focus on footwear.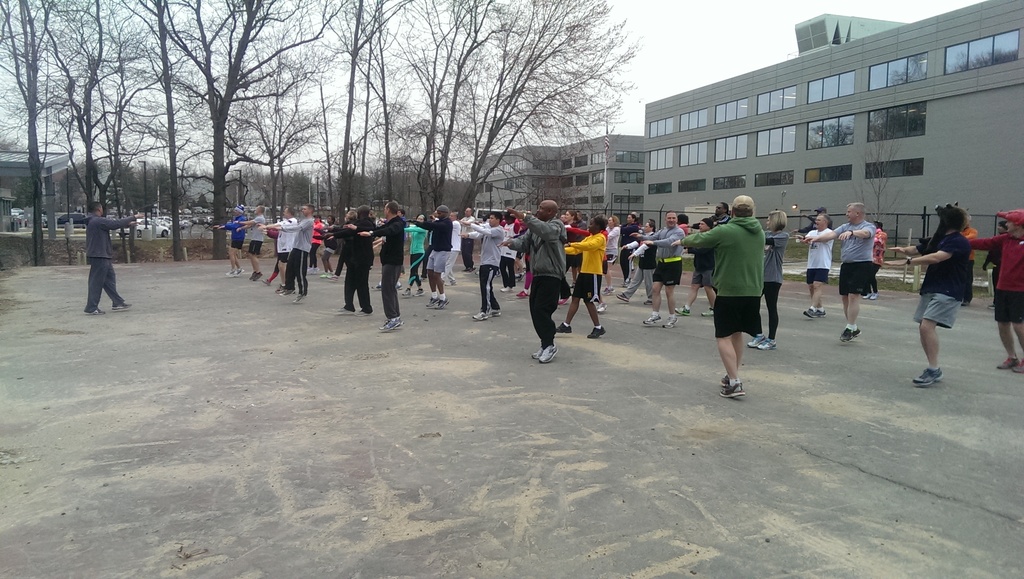
Focused at <bbox>86, 305, 103, 318</bbox>.
